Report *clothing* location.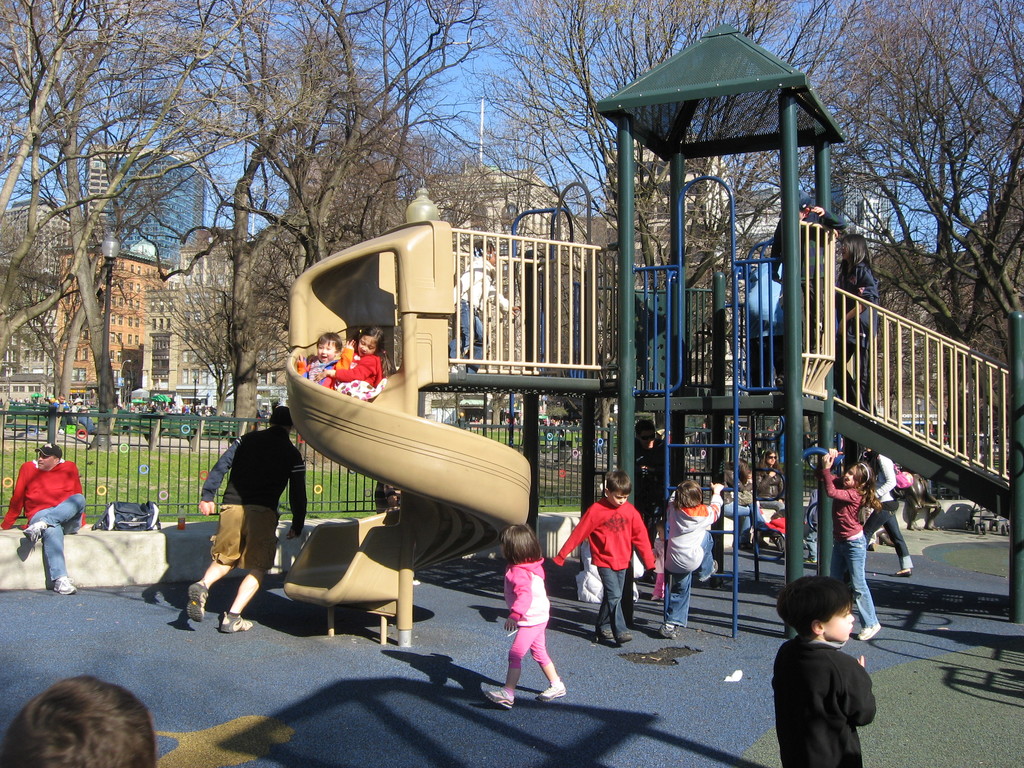
Report: 49:403:75:420.
